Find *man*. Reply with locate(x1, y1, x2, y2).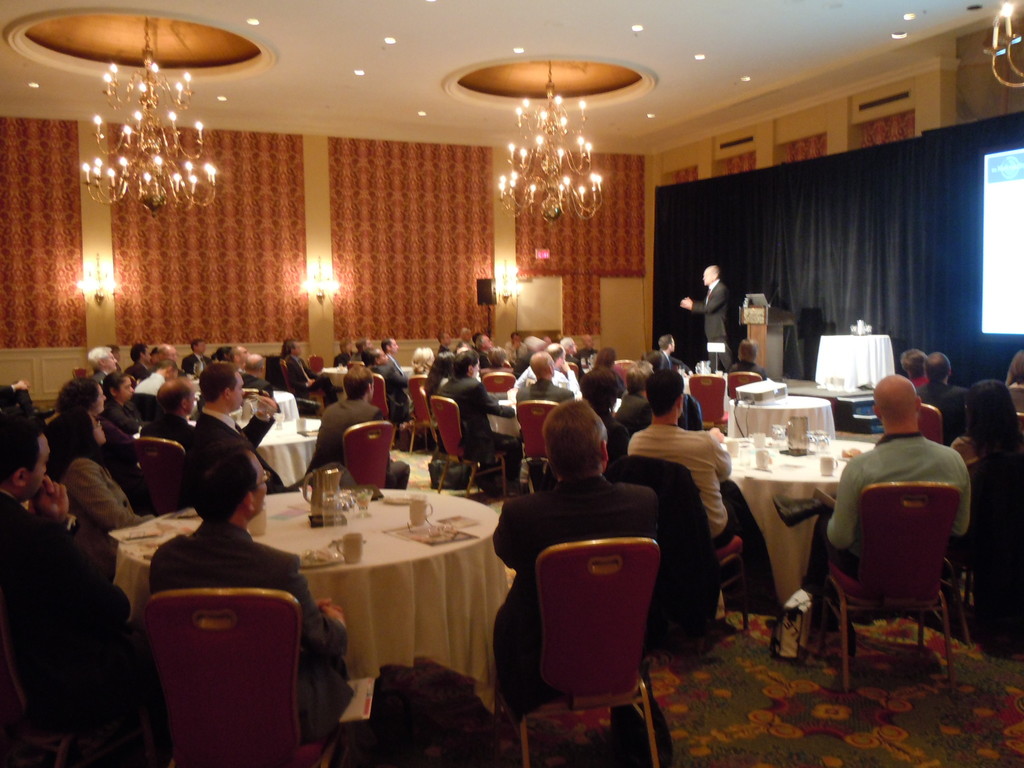
locate(315, 365, 397, 482).
